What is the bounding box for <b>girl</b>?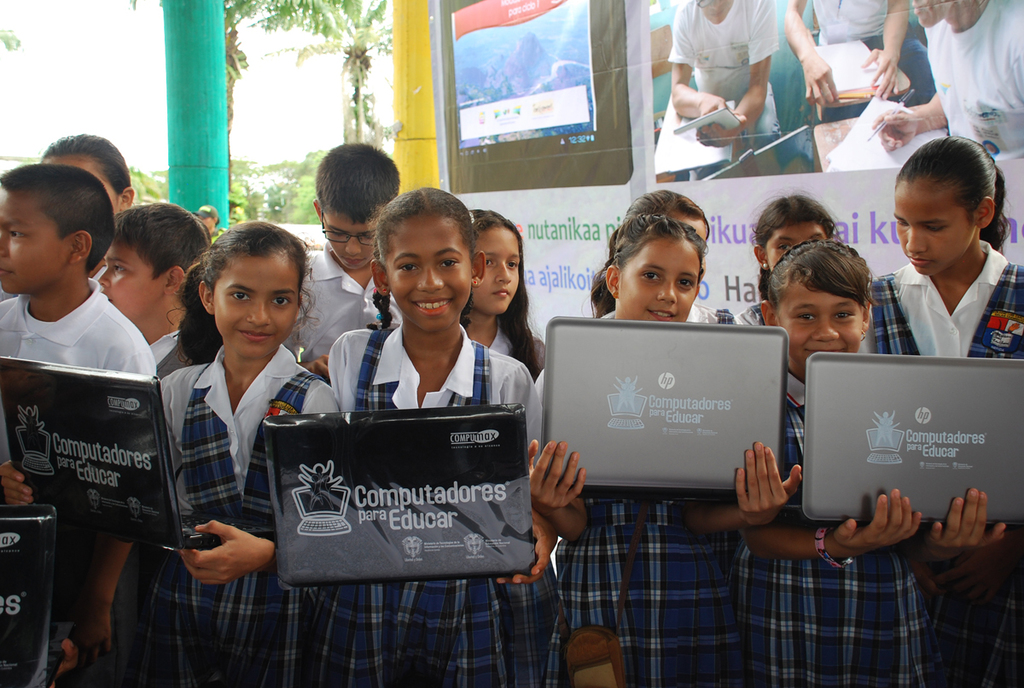
locate(467, 211, 546, 359).
